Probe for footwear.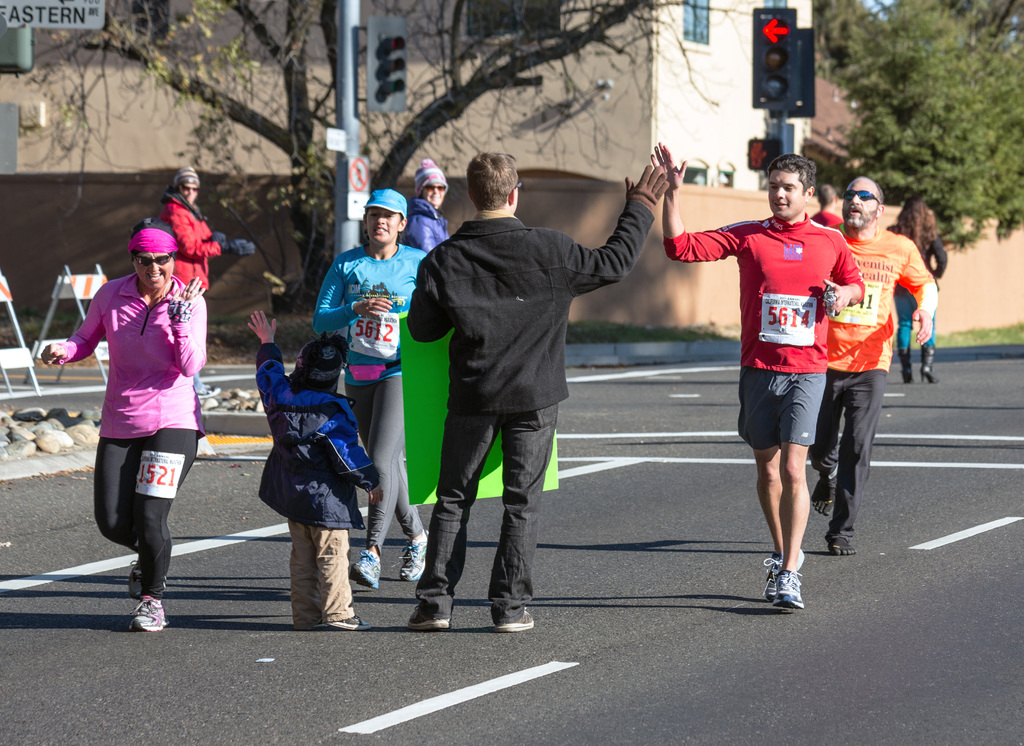
Probe result: x1=492, y1=609, x2=536, y2=635.
